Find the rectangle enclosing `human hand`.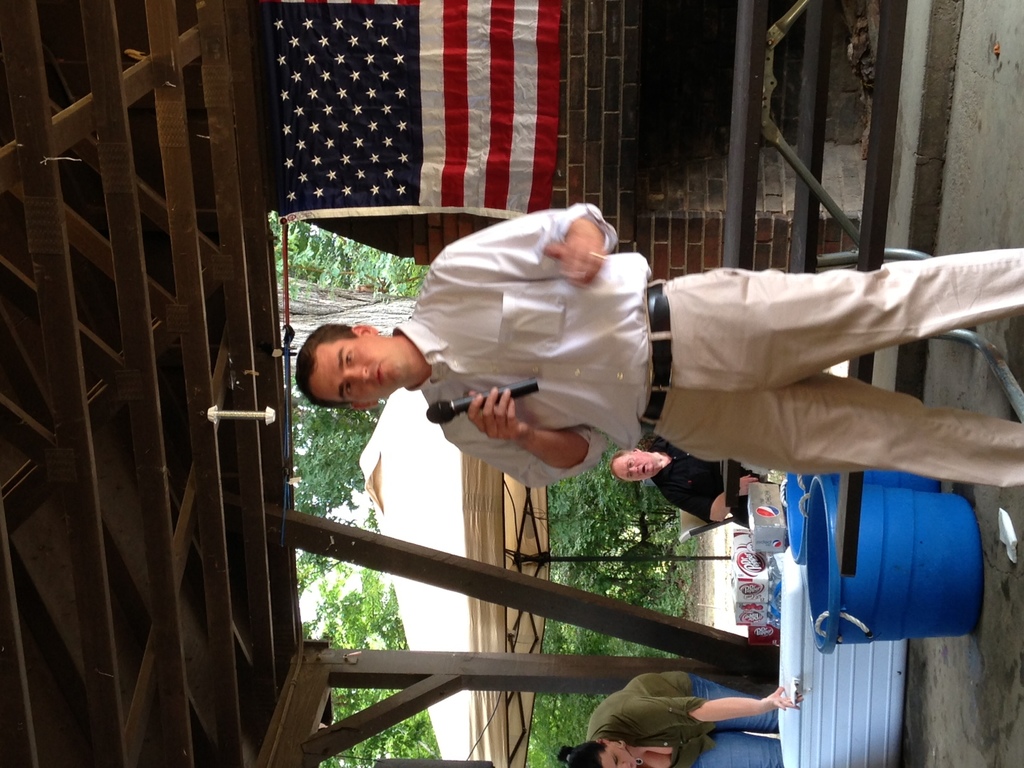
543,230,607,290.
